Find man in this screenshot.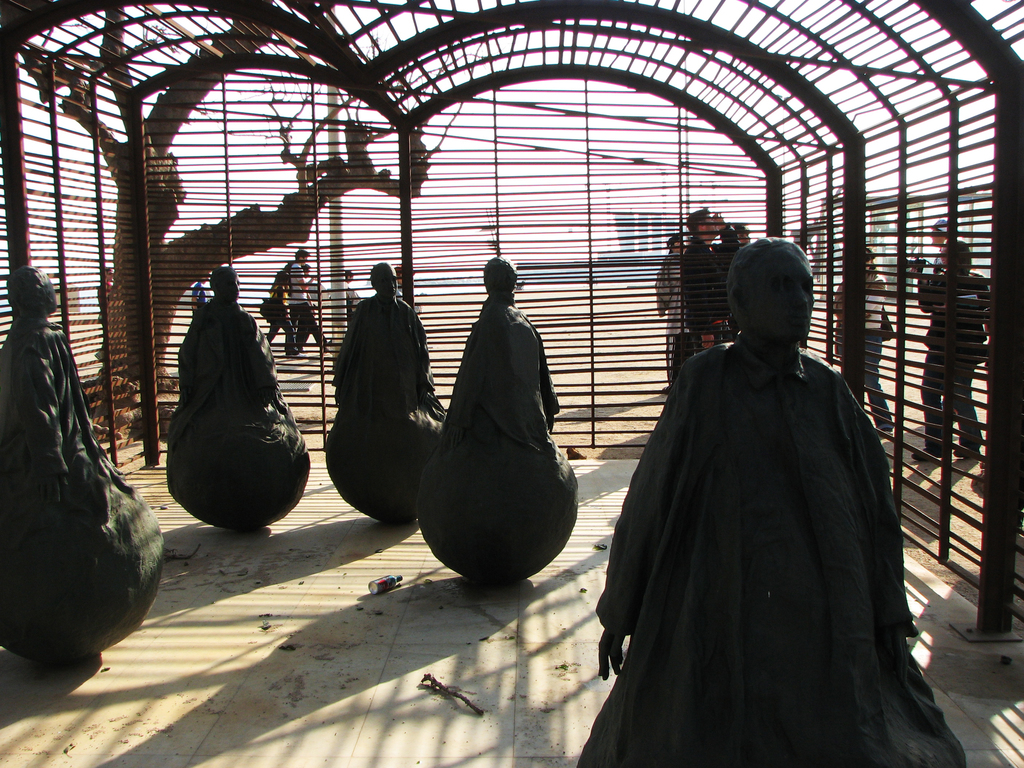
The bounding box for man is region(611, 225, 935, 764).
